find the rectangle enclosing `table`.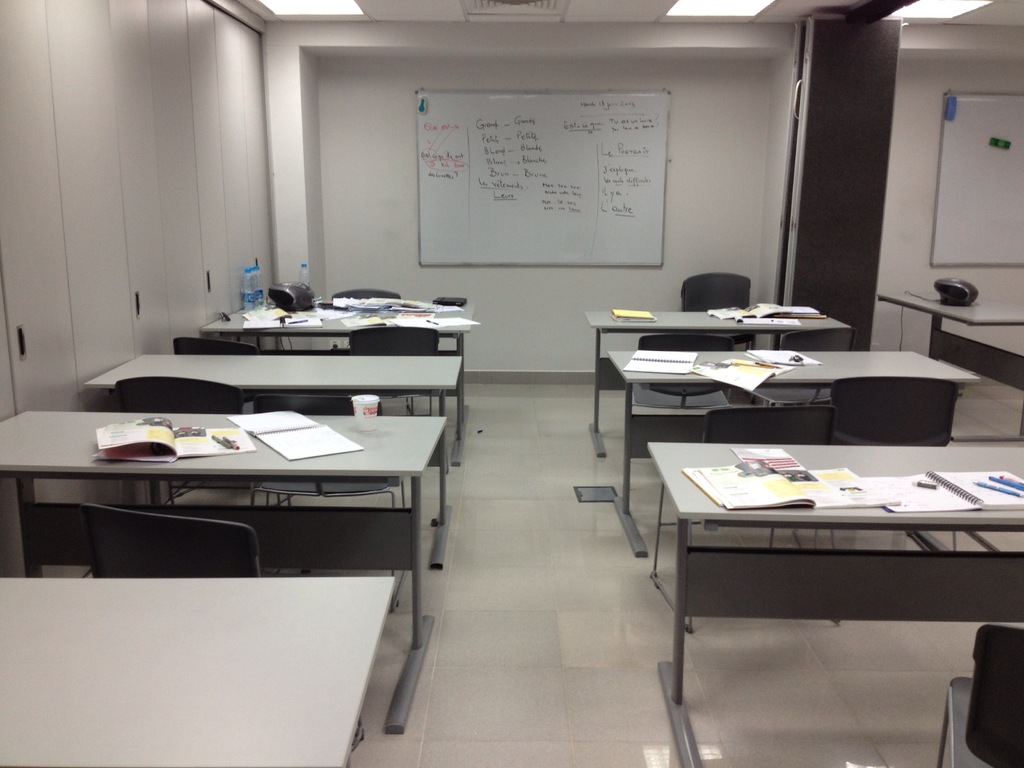
193,283,483,463.
